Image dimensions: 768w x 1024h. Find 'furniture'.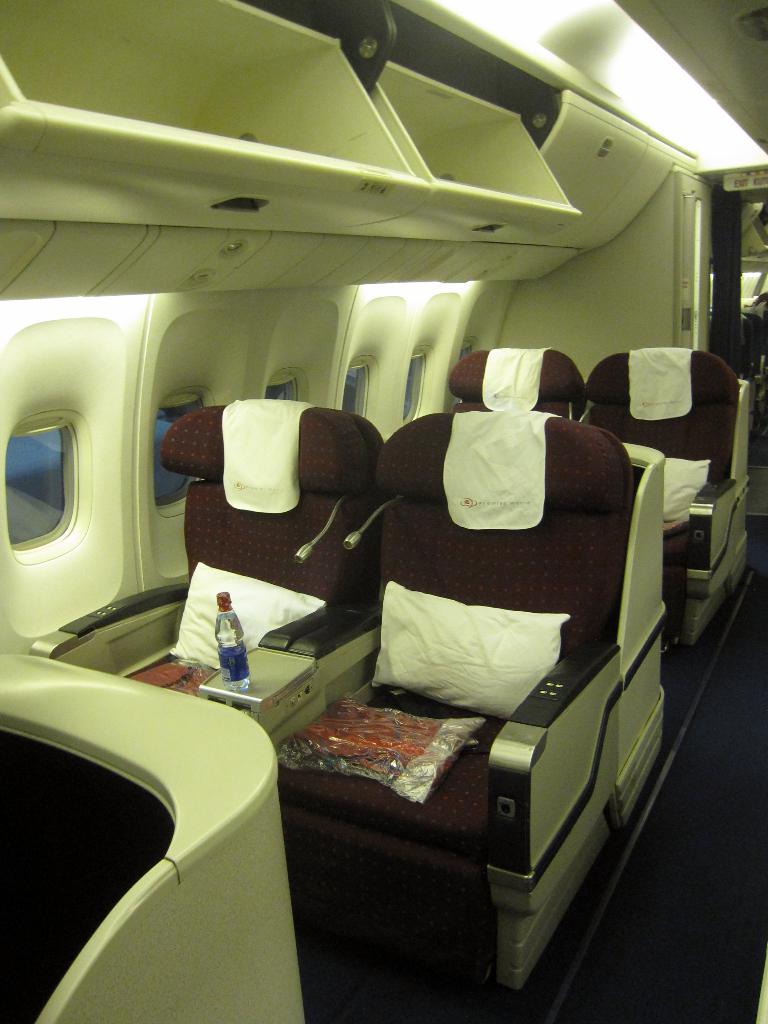
box=[278, 410, 635, 995].
